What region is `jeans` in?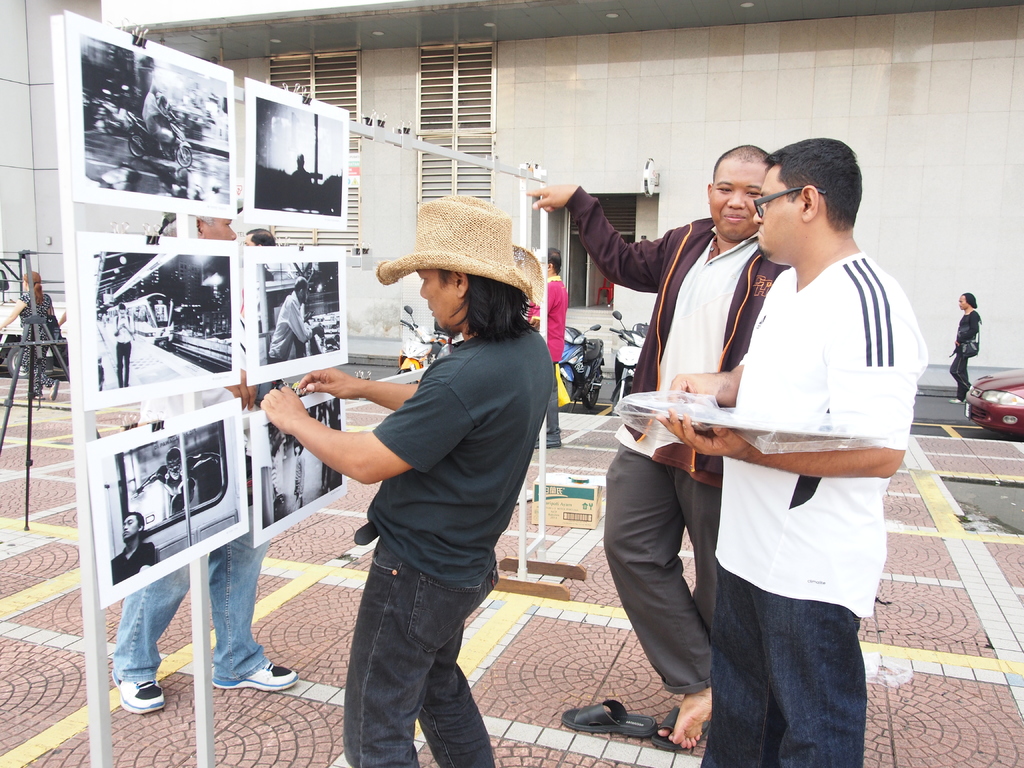
left=111, top=539, right=271, bottom=683.
